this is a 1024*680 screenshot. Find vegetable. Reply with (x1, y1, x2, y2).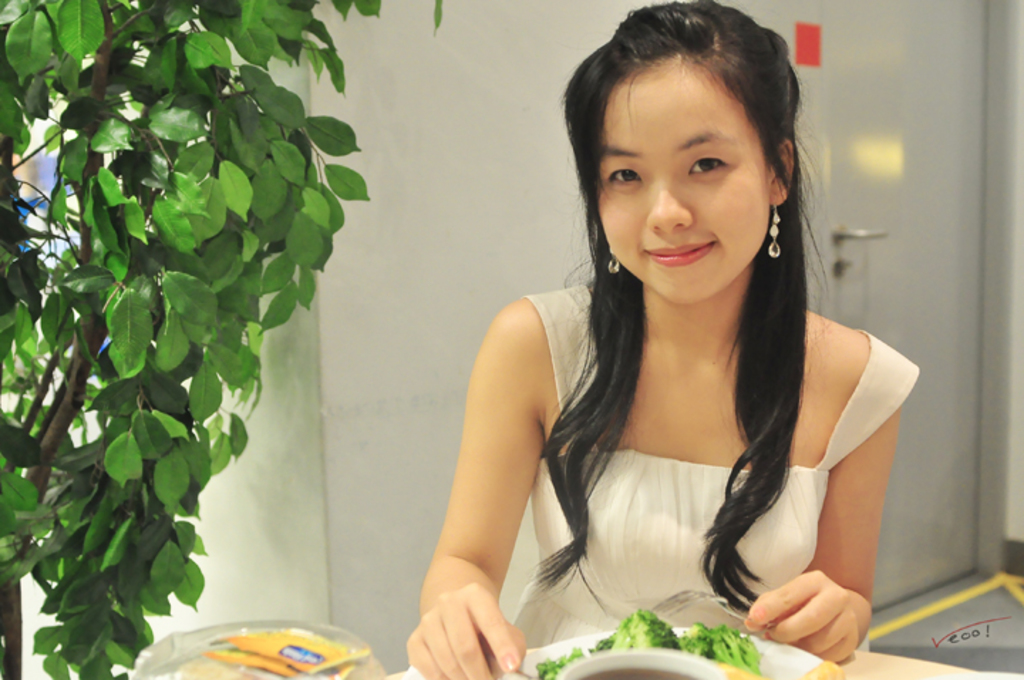
(540, 606, 757, 679).
